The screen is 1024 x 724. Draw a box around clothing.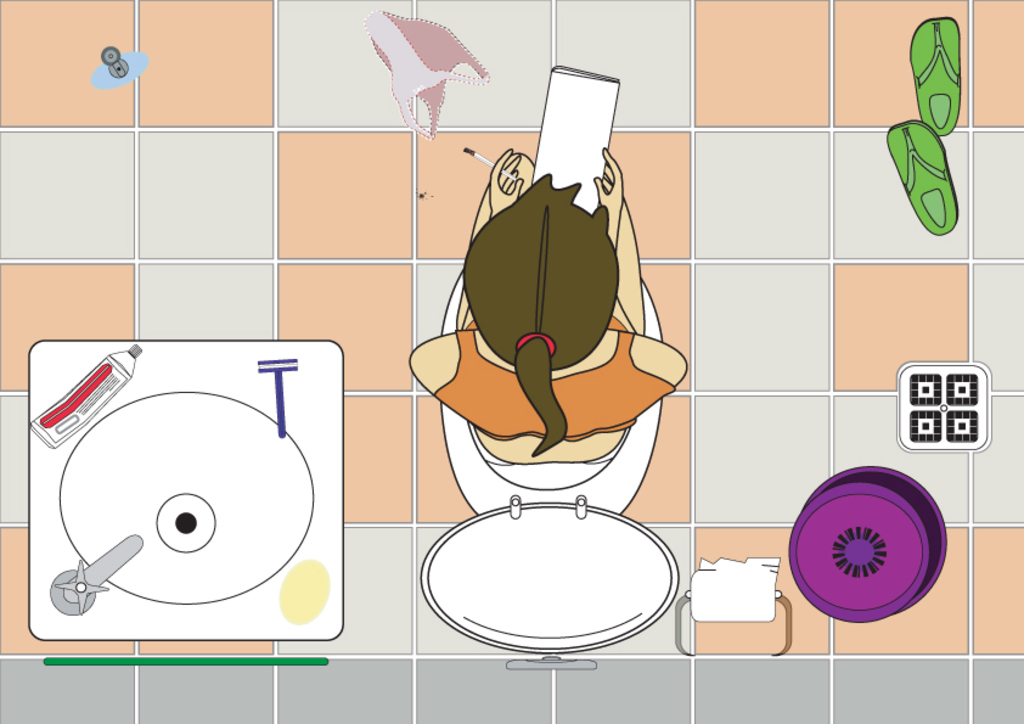
select_region(441, 326, 668, 445).
